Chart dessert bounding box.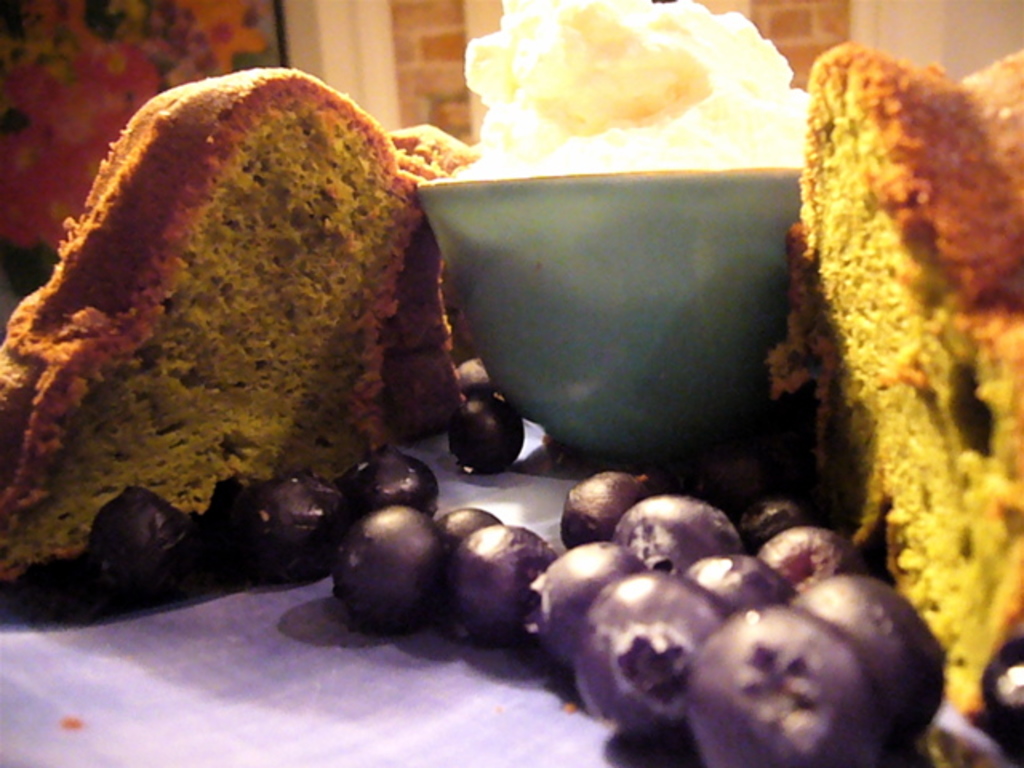
Charted: 13/80/429/614.
